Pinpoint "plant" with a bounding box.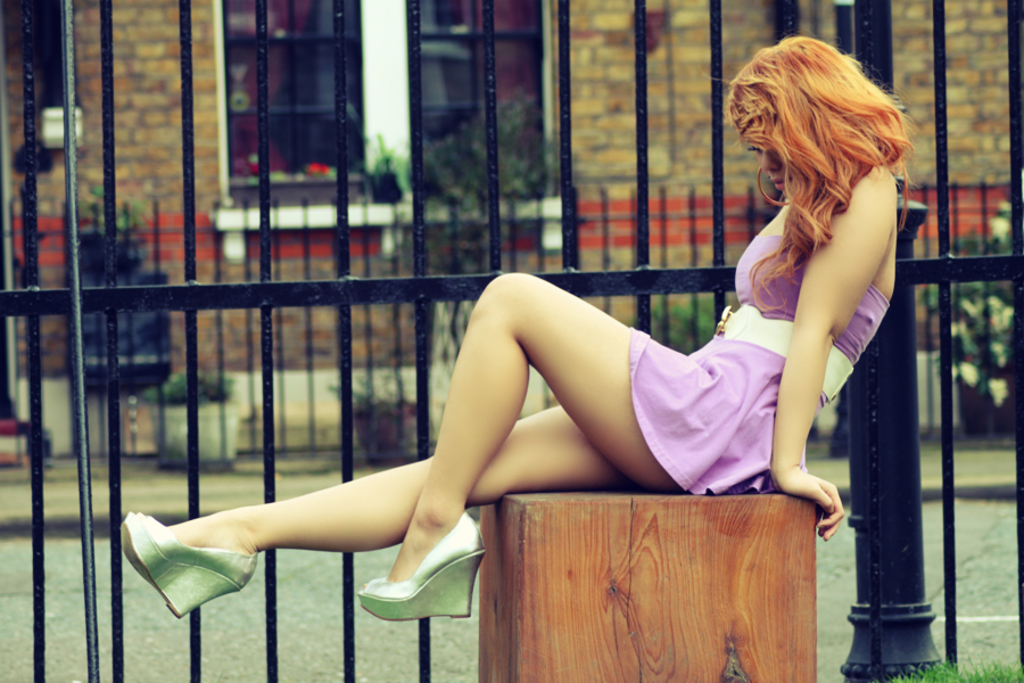
94, 181, 148, 240.
